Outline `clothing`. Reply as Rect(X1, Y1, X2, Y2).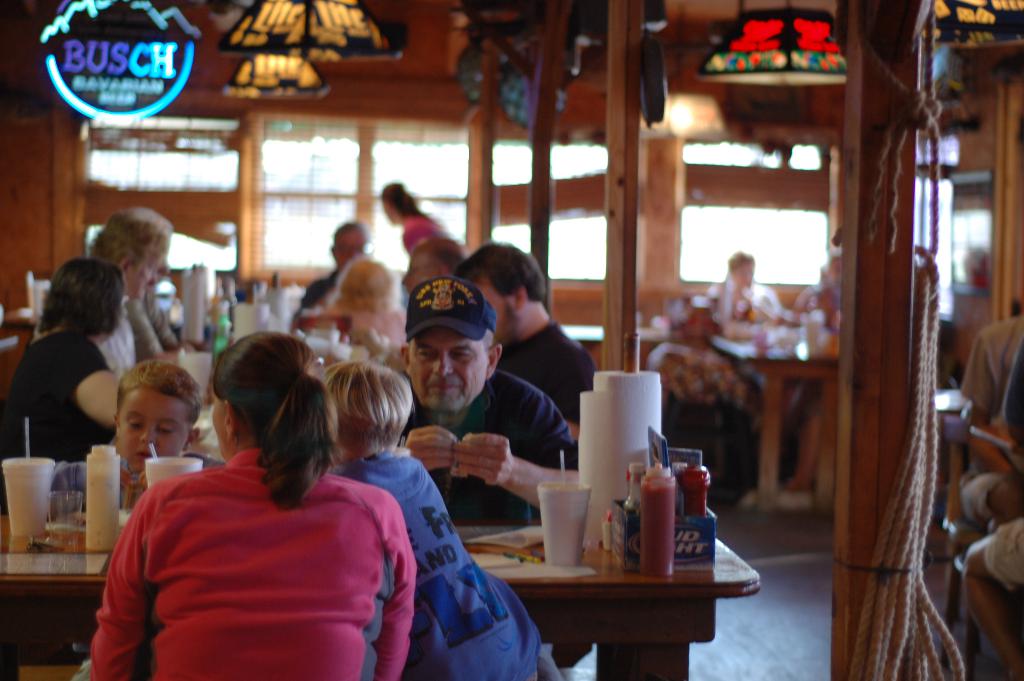
Rect(957, 346, 1022, 534).
